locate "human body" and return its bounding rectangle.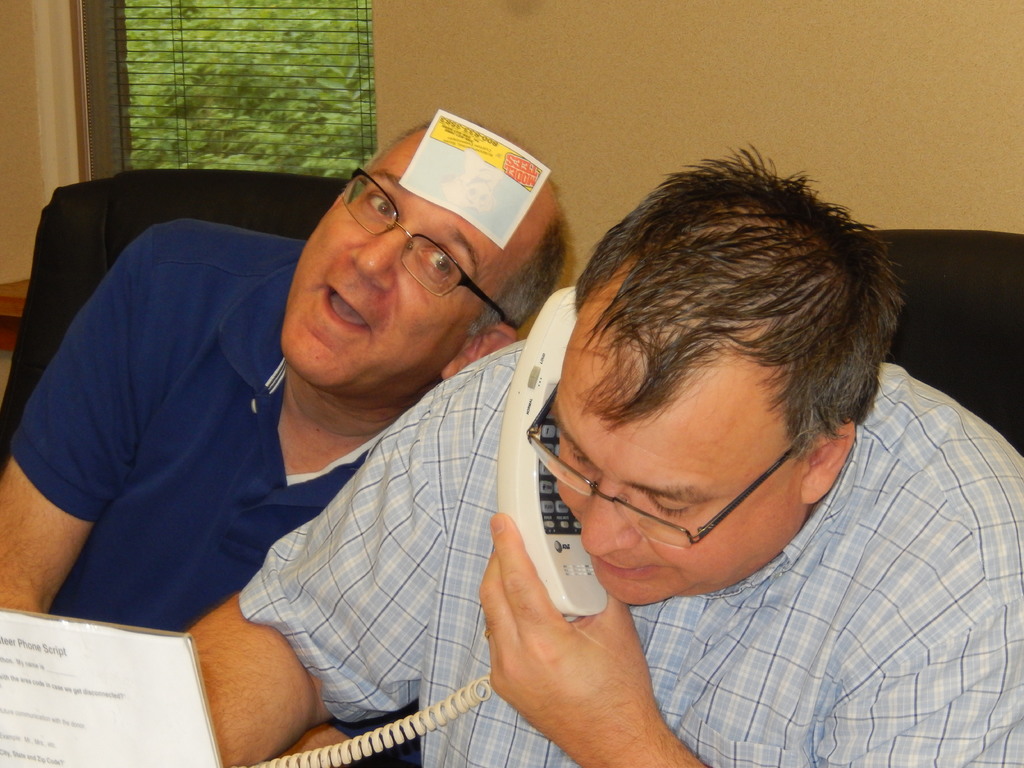
detection(170, 337, 1023, 767).
